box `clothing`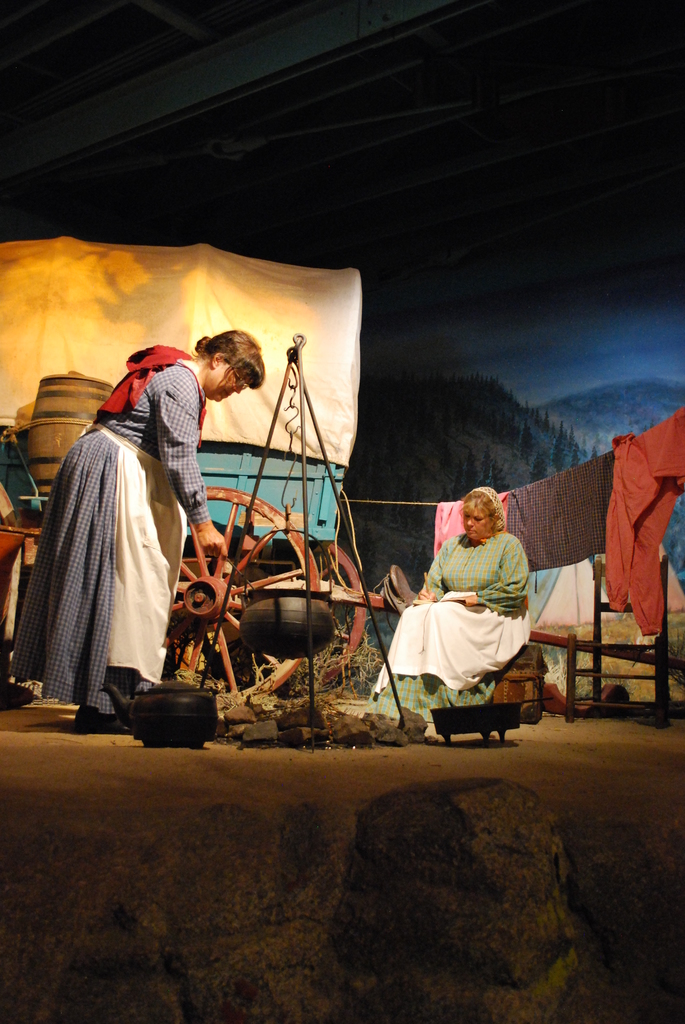
box(6, 343, 212, 716)
